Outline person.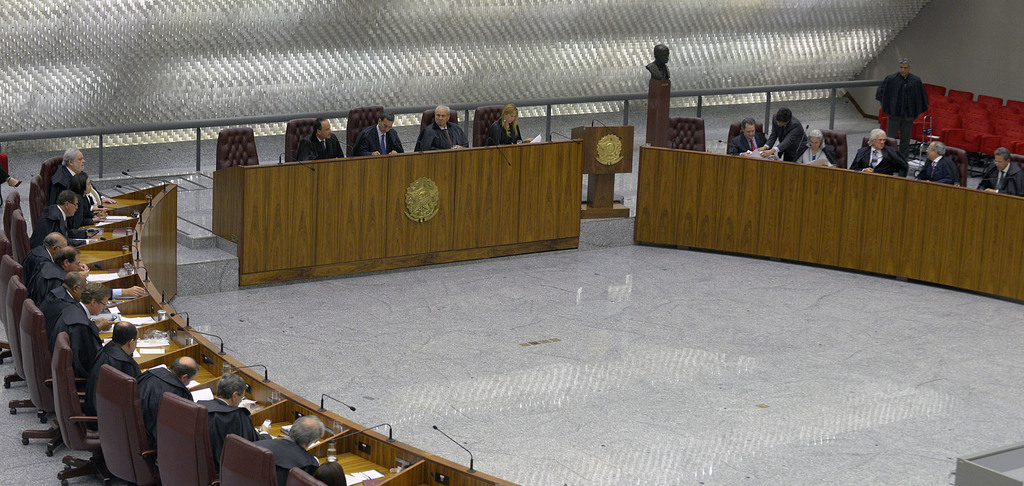
Outline: 650, 44, 672, 80.
